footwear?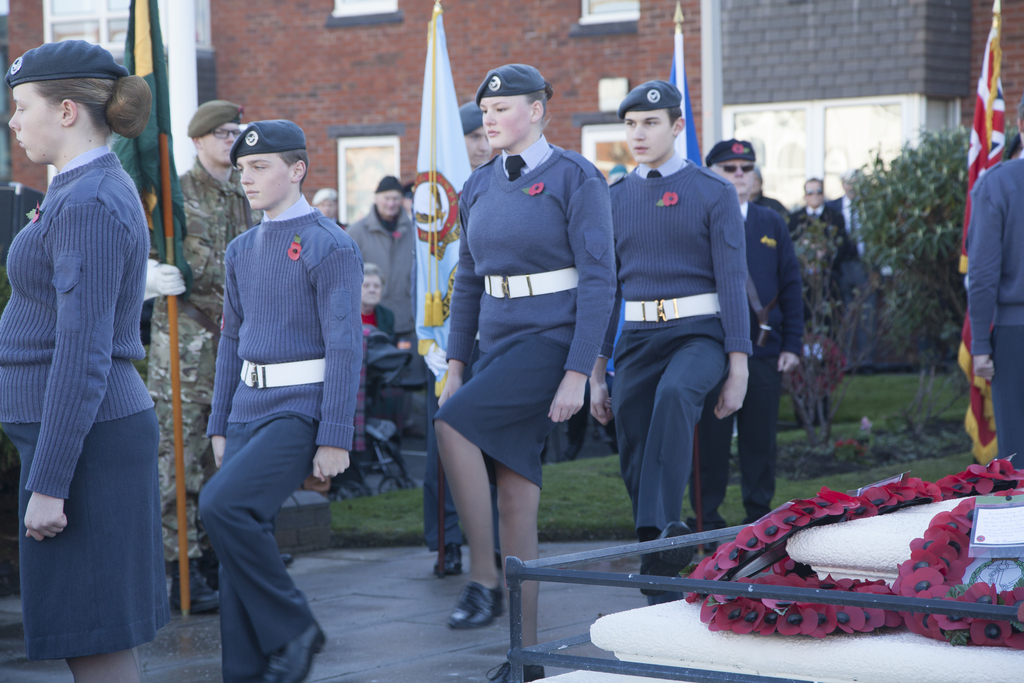
{"x1": 637, "y1": 522, "x2": 695, "y2": 593}
